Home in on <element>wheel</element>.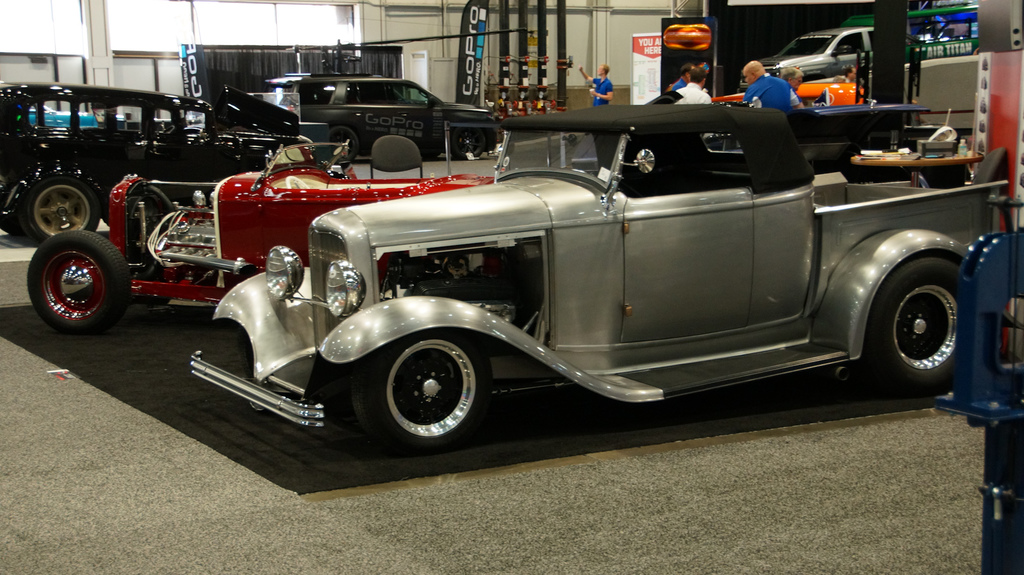
Homed in at (left=327, top=125, right=360, bottom=164).
